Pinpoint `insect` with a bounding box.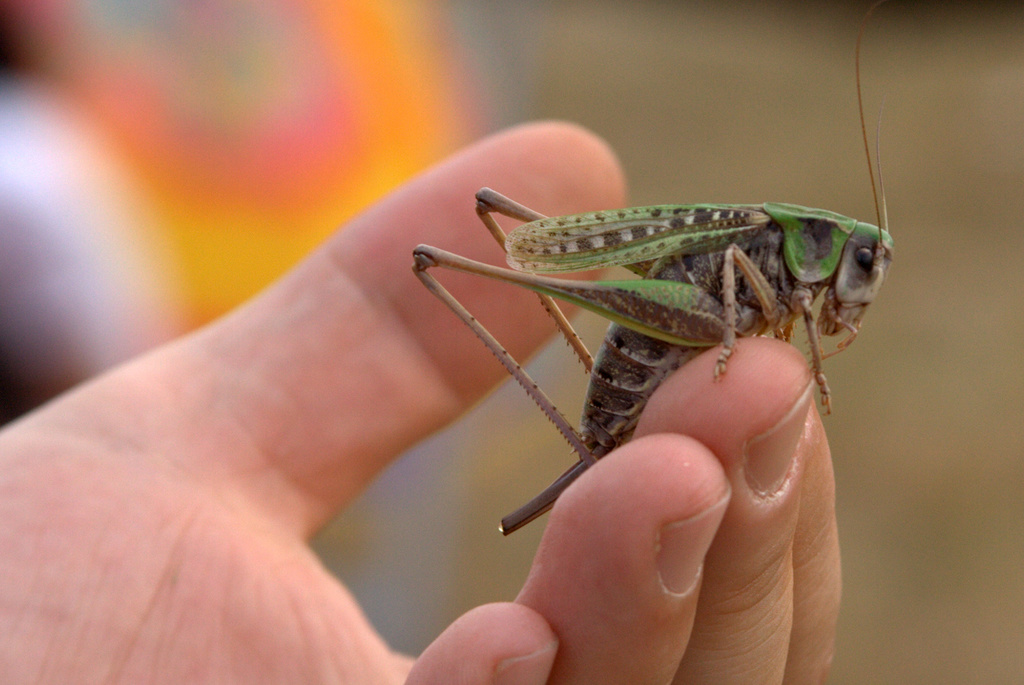
bbox=[409, 0, 897, 538].
